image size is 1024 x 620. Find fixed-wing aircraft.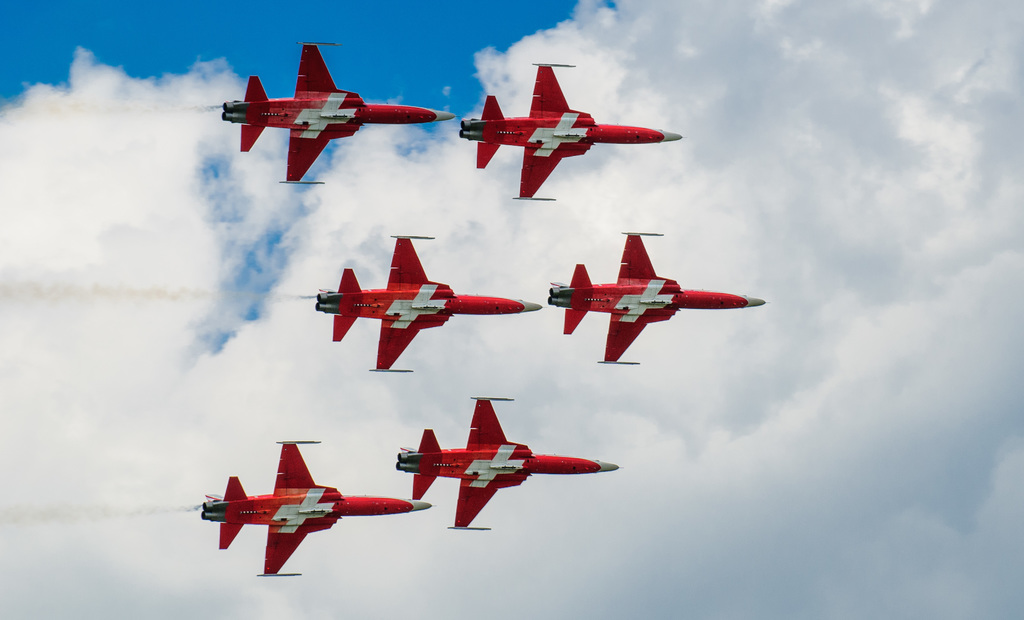
199/437/431/577.
